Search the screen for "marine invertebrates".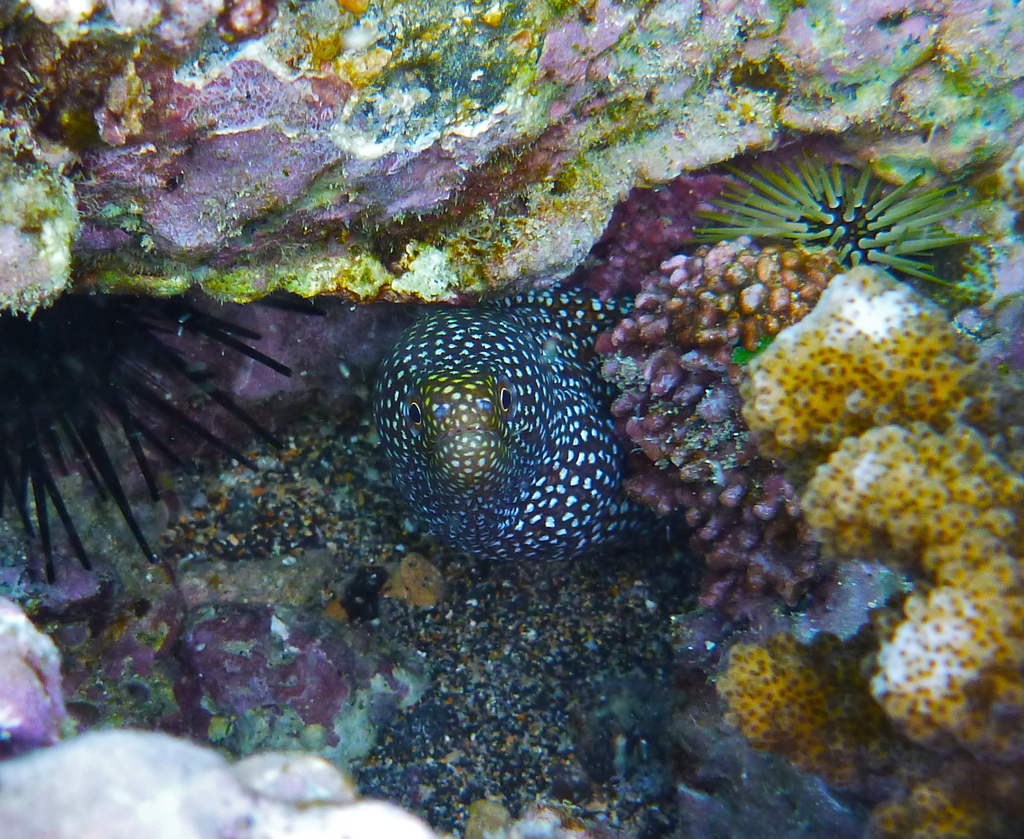
Found at [699,612,952,829].
